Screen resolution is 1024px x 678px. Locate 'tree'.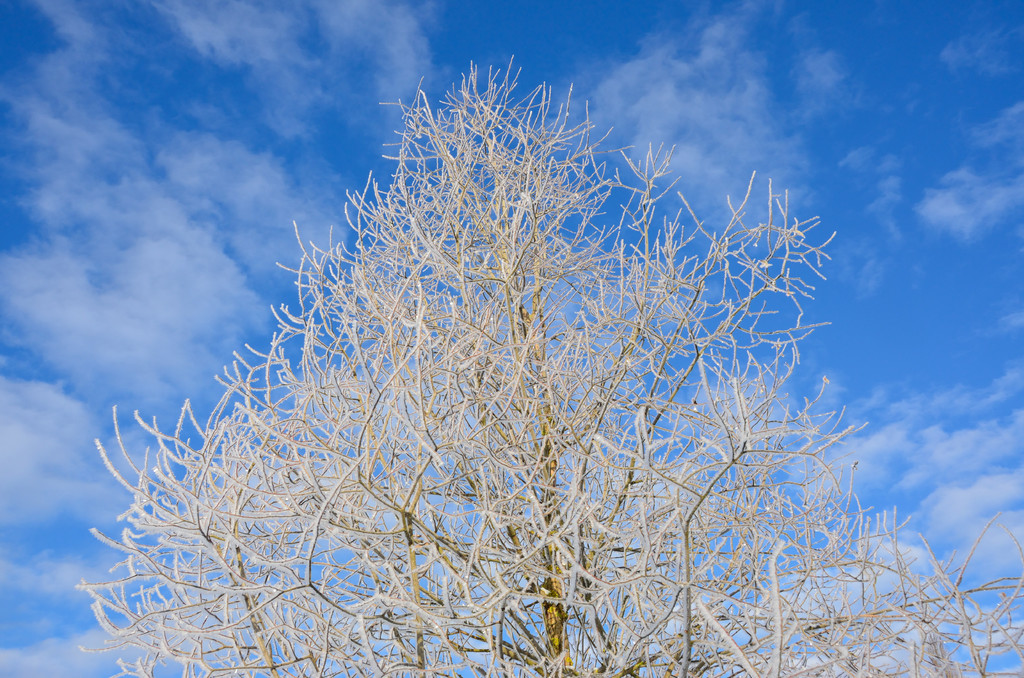
locate(91, 47, 922, 641).
